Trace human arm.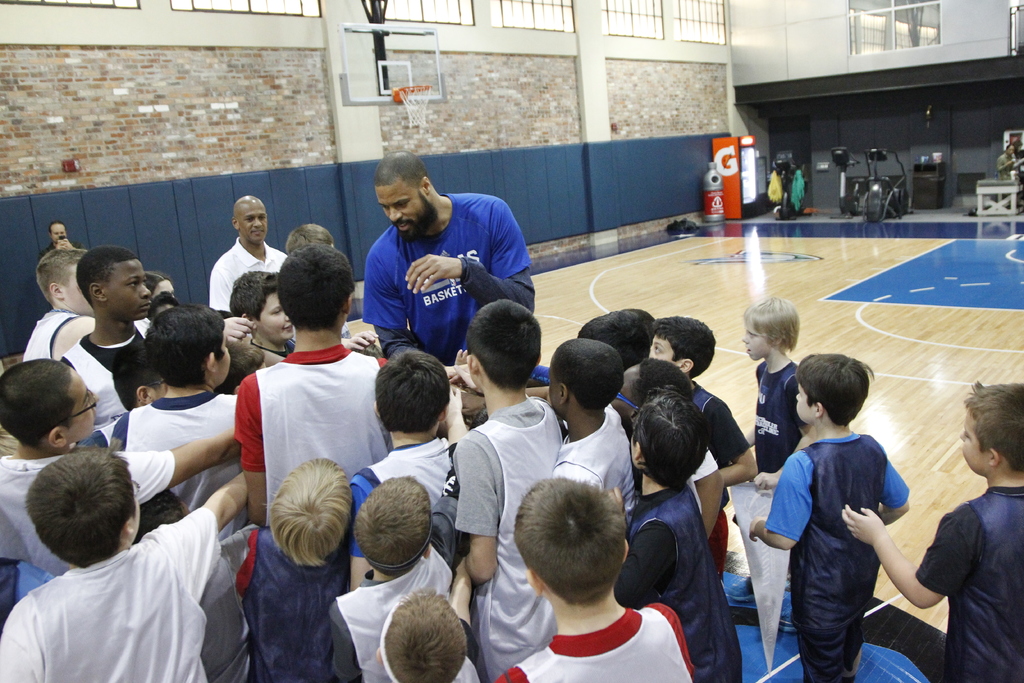
Traced to [109,420,126,453].
